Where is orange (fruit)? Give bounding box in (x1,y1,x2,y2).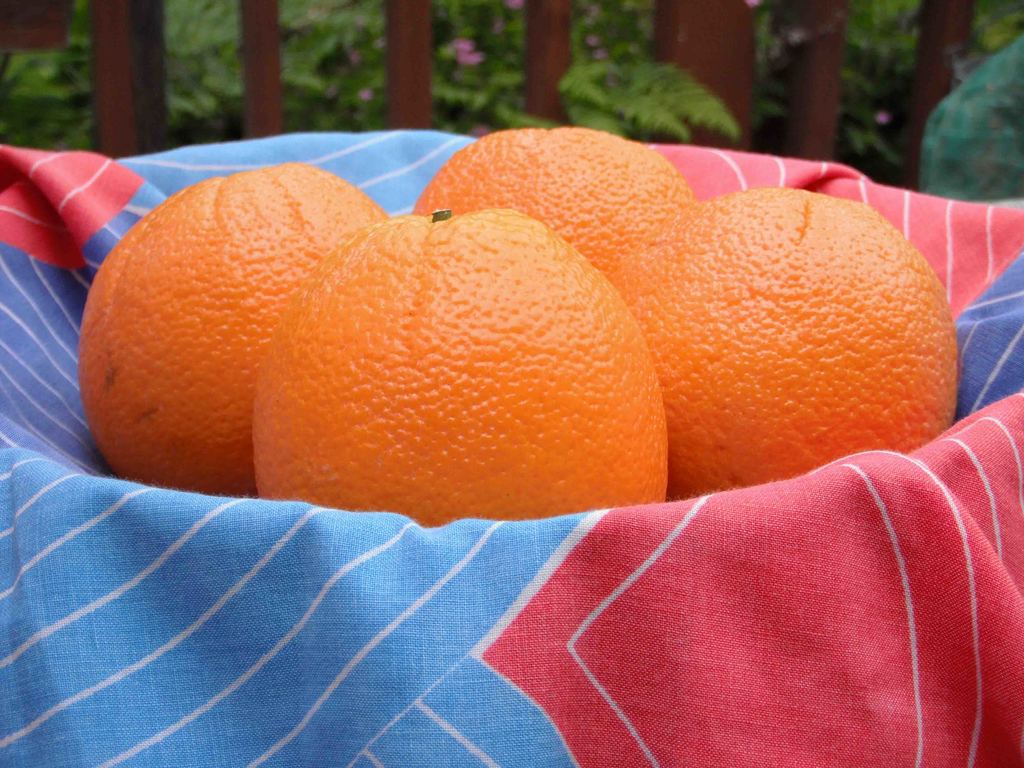
(408,131,689,262).
